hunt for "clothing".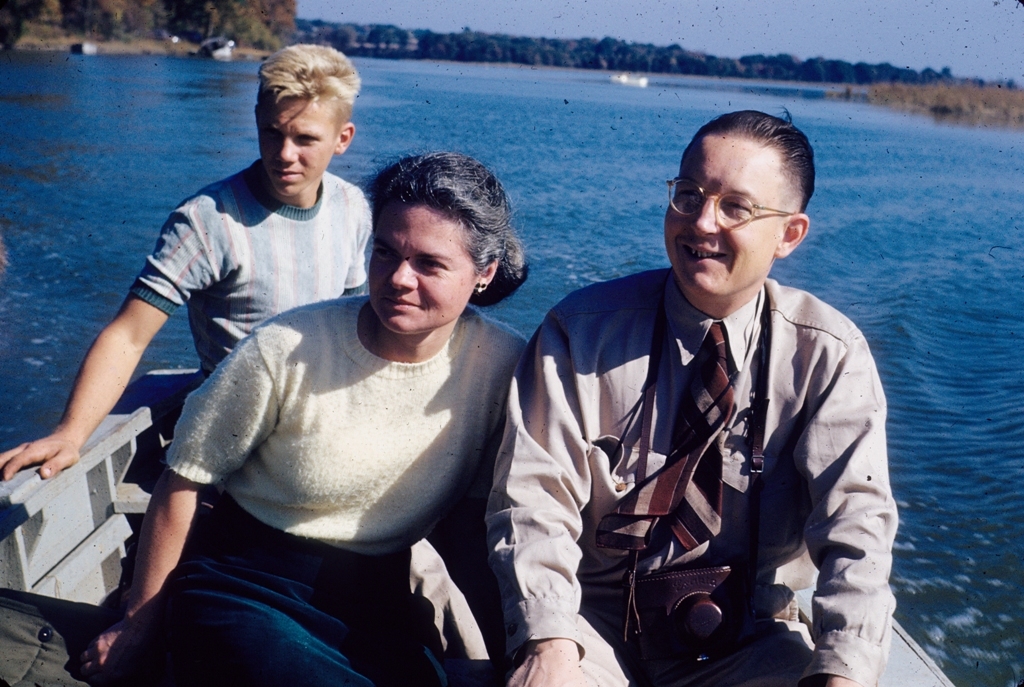
Hunted down at [x1=97, y1=294, x2=524, y2=686].
